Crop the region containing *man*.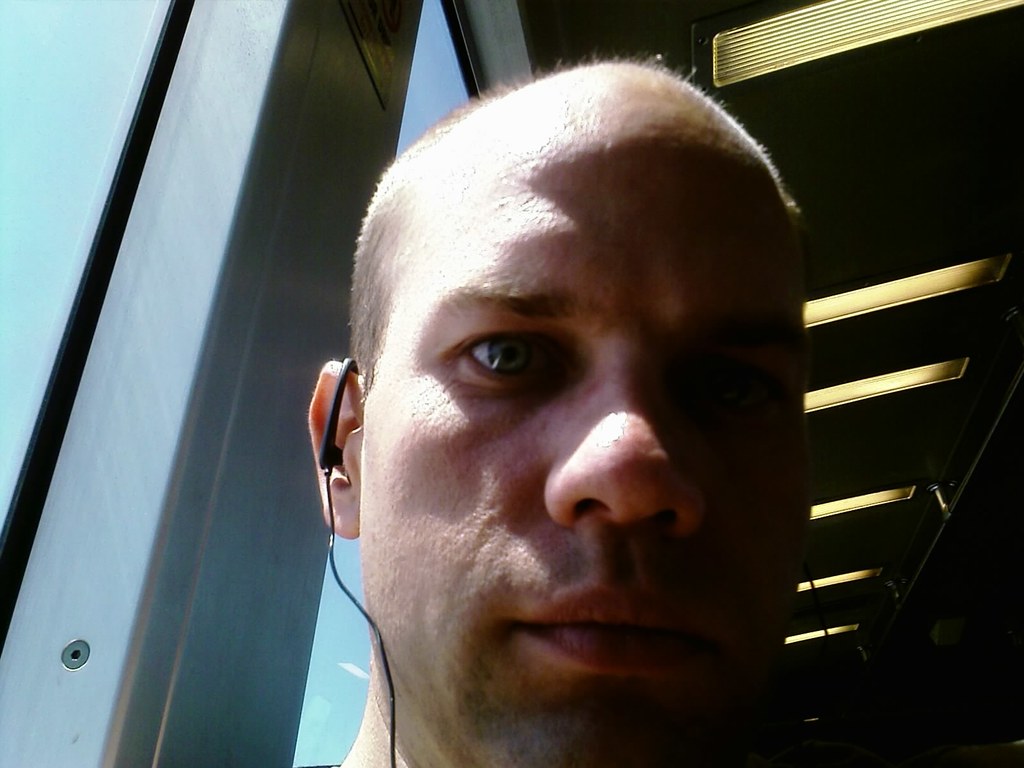
Crop region: l=304, t=53, r=817, b=767.
